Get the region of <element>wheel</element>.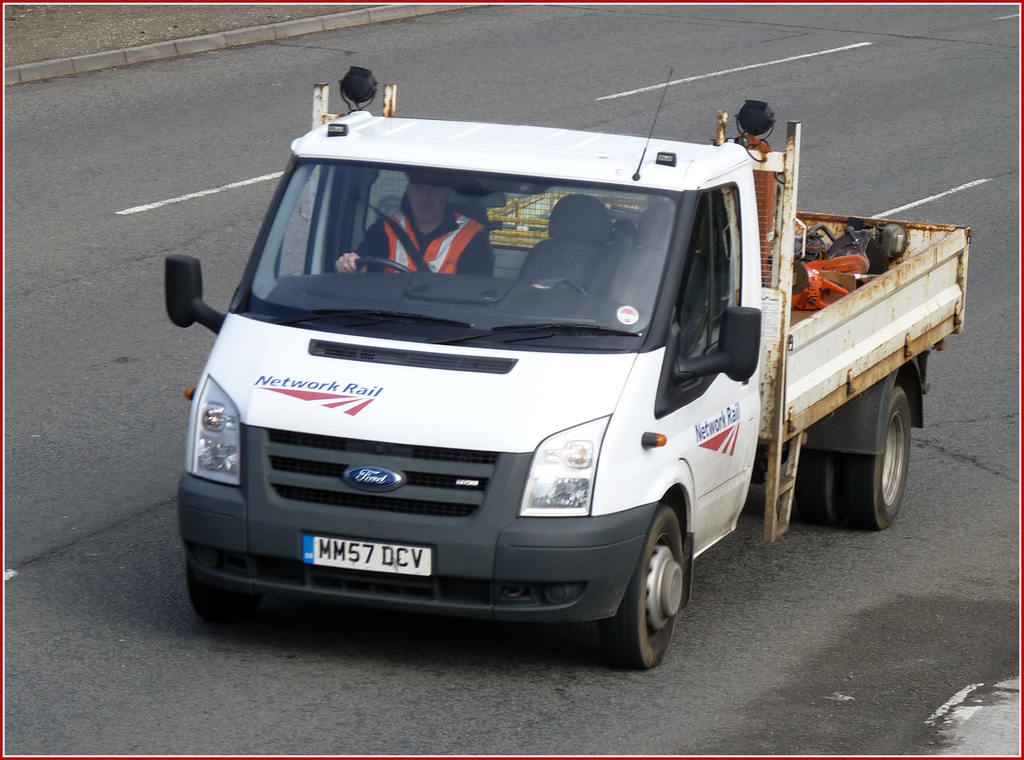
<region>798, 452, 837, 527</region>.
